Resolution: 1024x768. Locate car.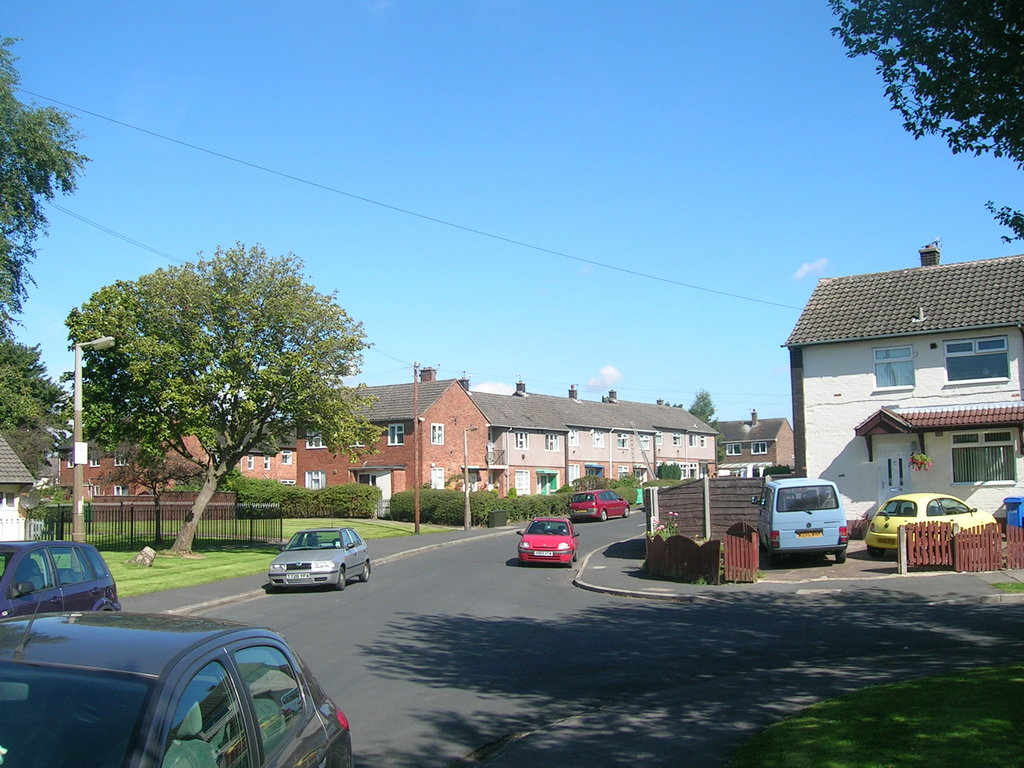
crop(749, 471, 847, 561).
